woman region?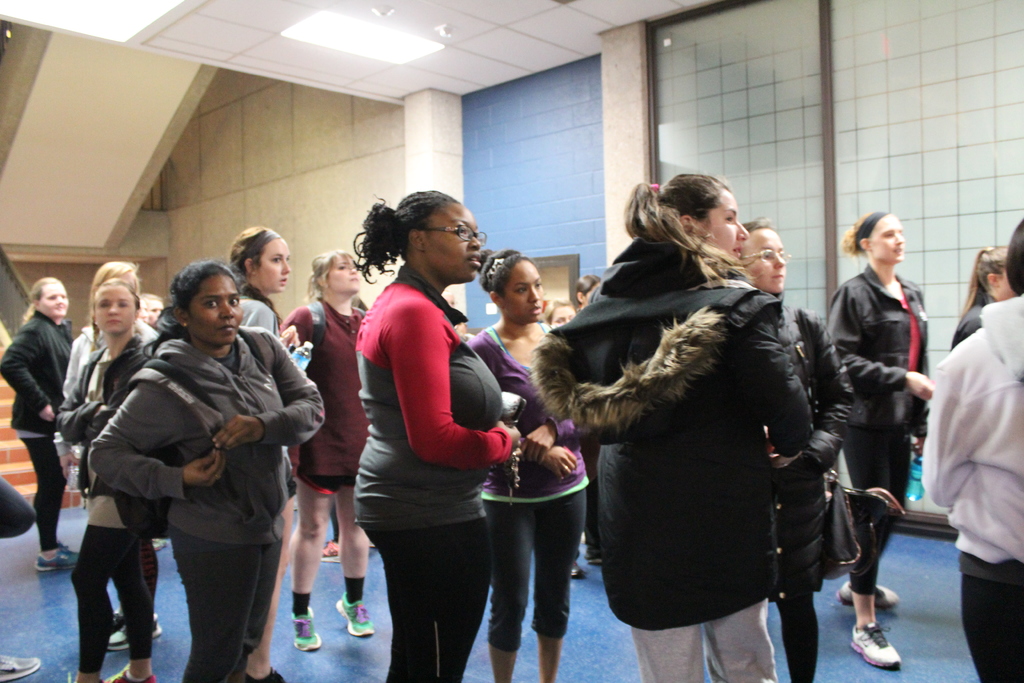
box=[333, 186, 531, 682]
